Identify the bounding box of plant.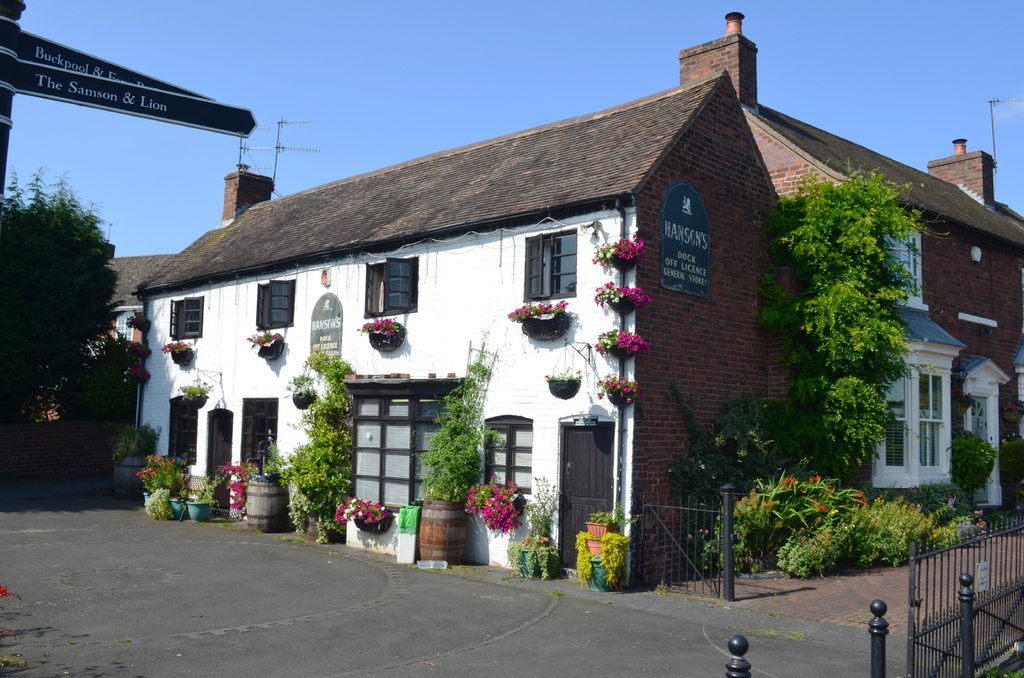
{"left": 589, "top": 229, "right": 646, "bottom": 271}.
